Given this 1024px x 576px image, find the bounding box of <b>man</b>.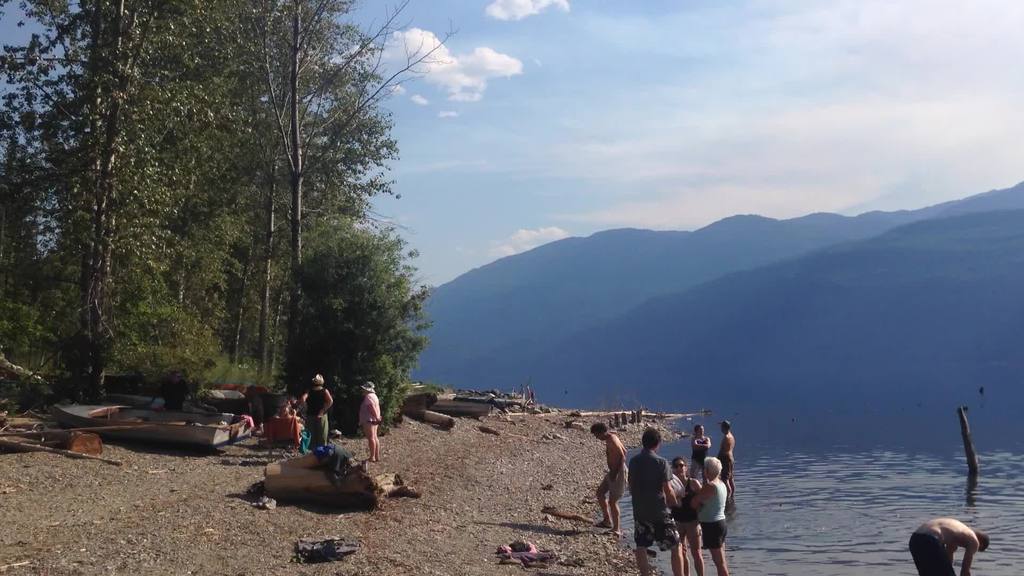
left=589, top=422, right=630, bottom=533.
